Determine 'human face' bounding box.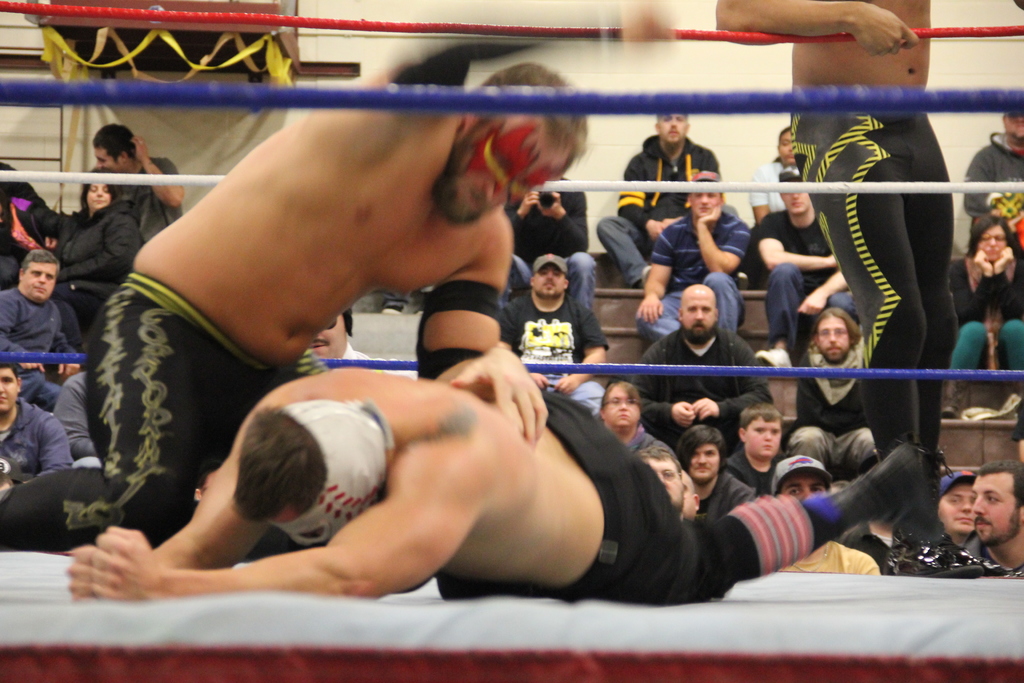
Determined: bbox=(86, 184, 113, 208).
